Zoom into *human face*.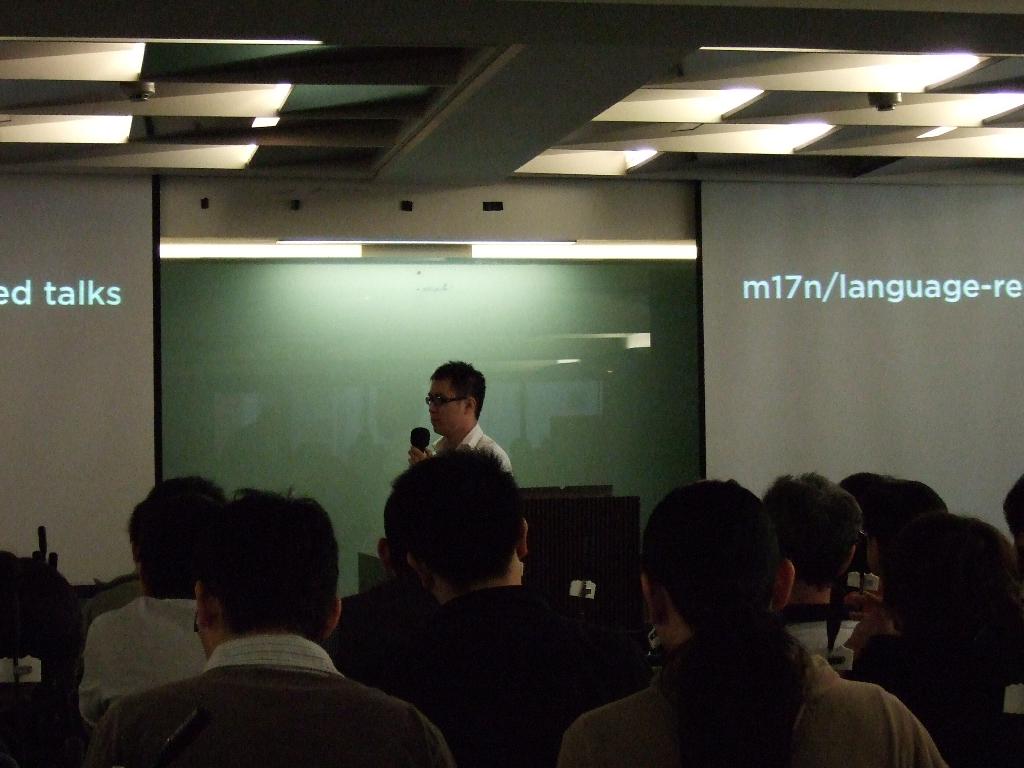
Zoom target: BBox(428, 380, 464, 434).
